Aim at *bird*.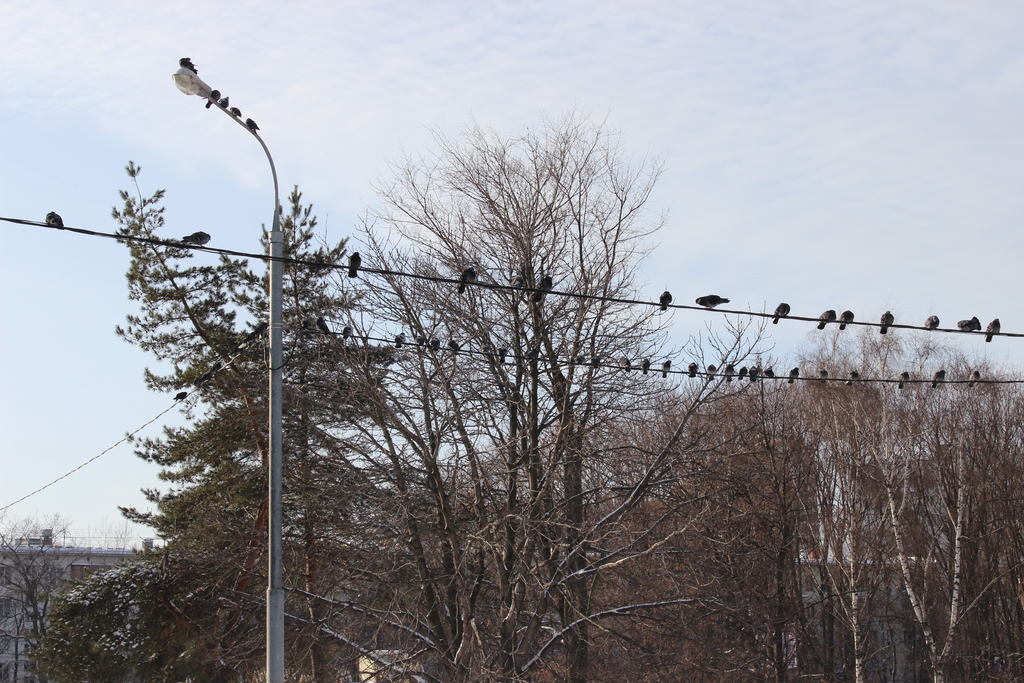
Aimed at [820, 367, 826, 384].
